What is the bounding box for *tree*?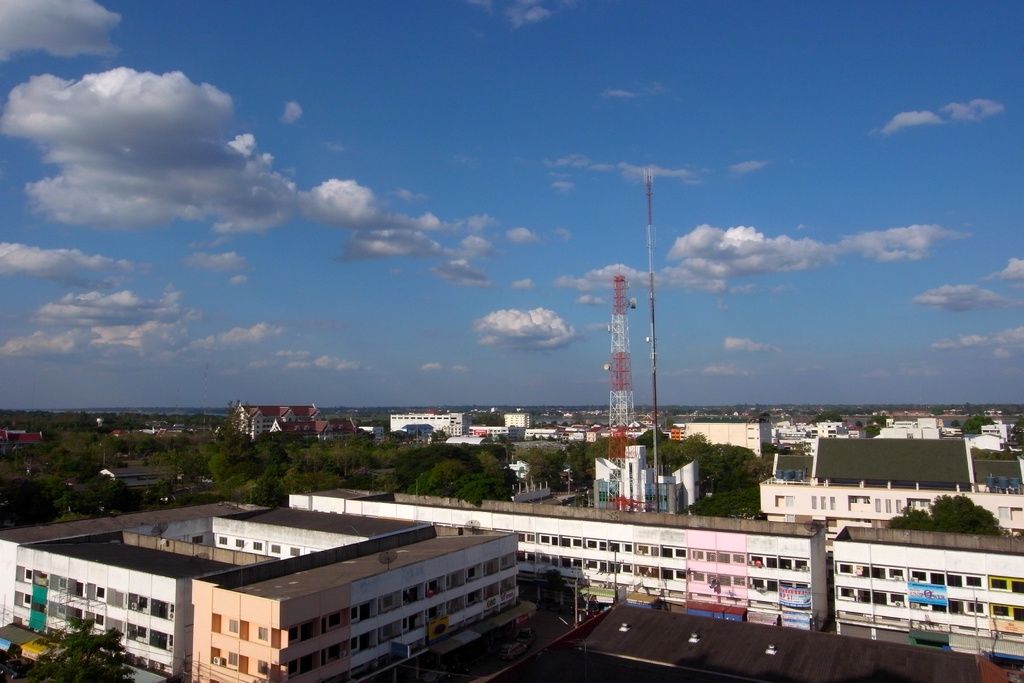
{"left": 867, "top": 413, "right": 888, "bottom": 425}.
